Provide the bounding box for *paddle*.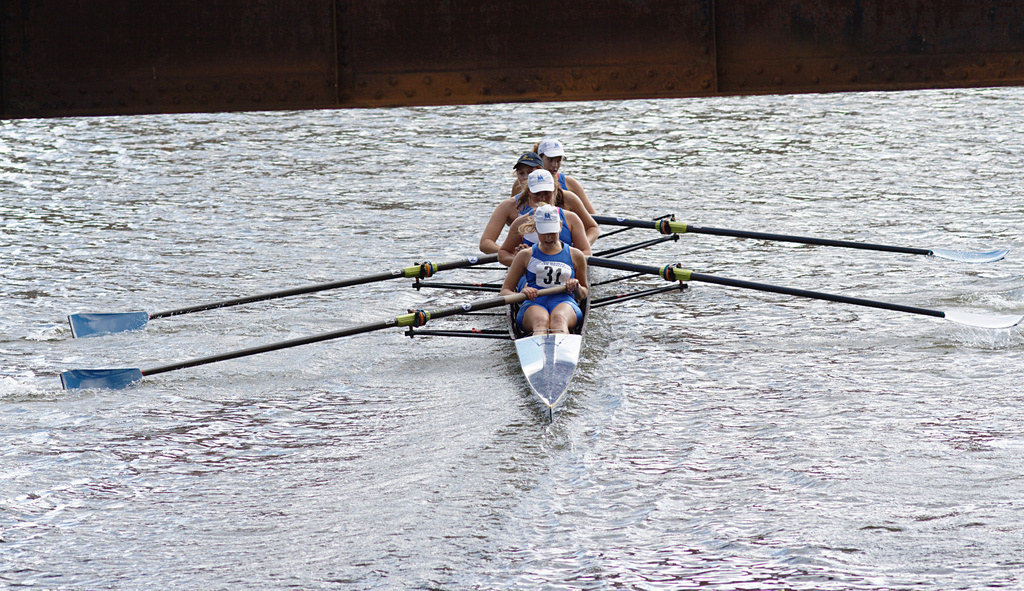
region(68, 255, 506, 342).
